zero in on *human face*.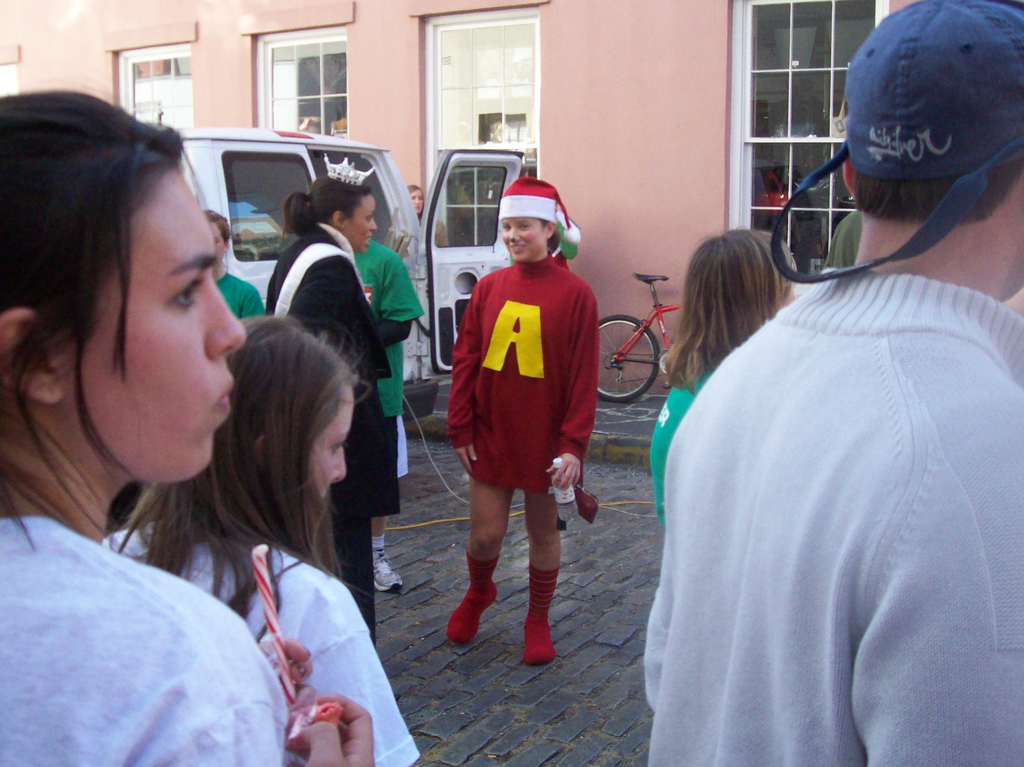
Zeroed in: <region>347, 197, 379, 257</region>.
